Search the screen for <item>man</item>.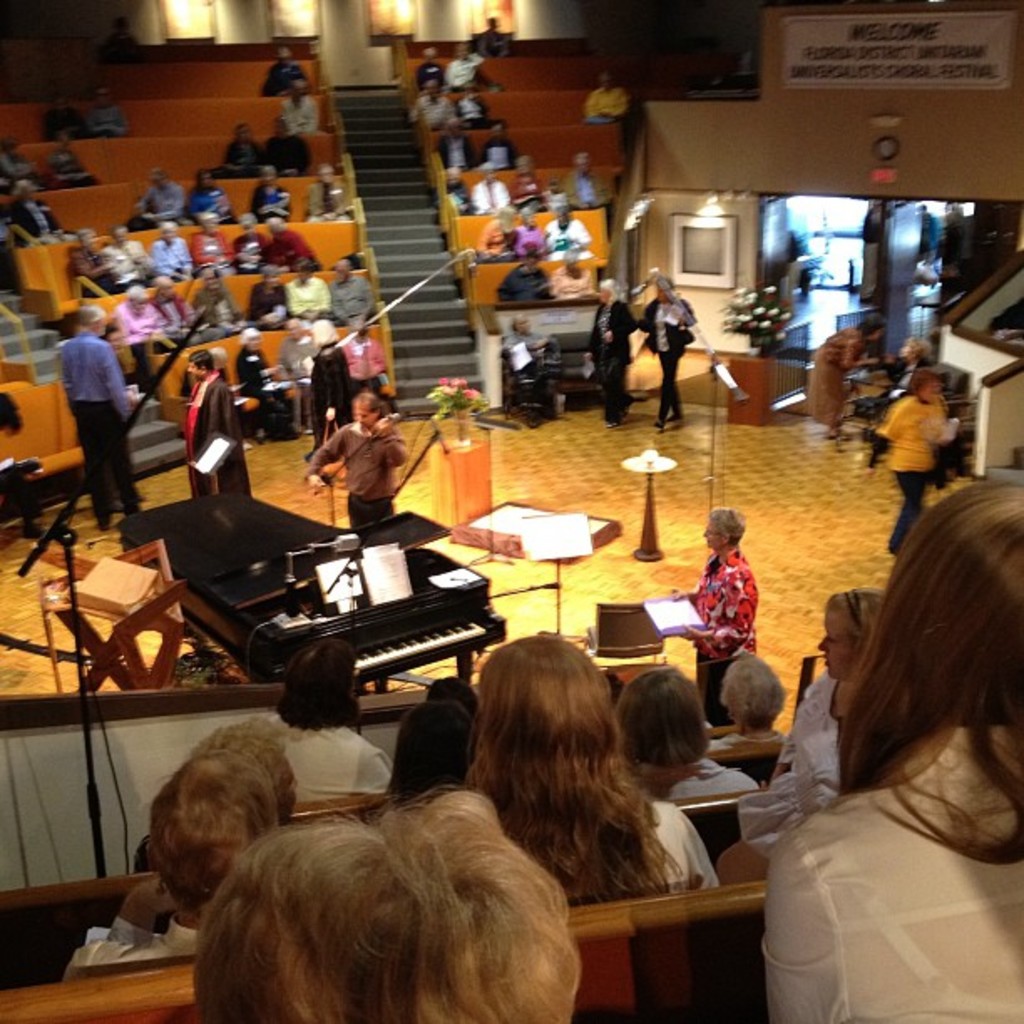
Found at (420,44,450,94).
